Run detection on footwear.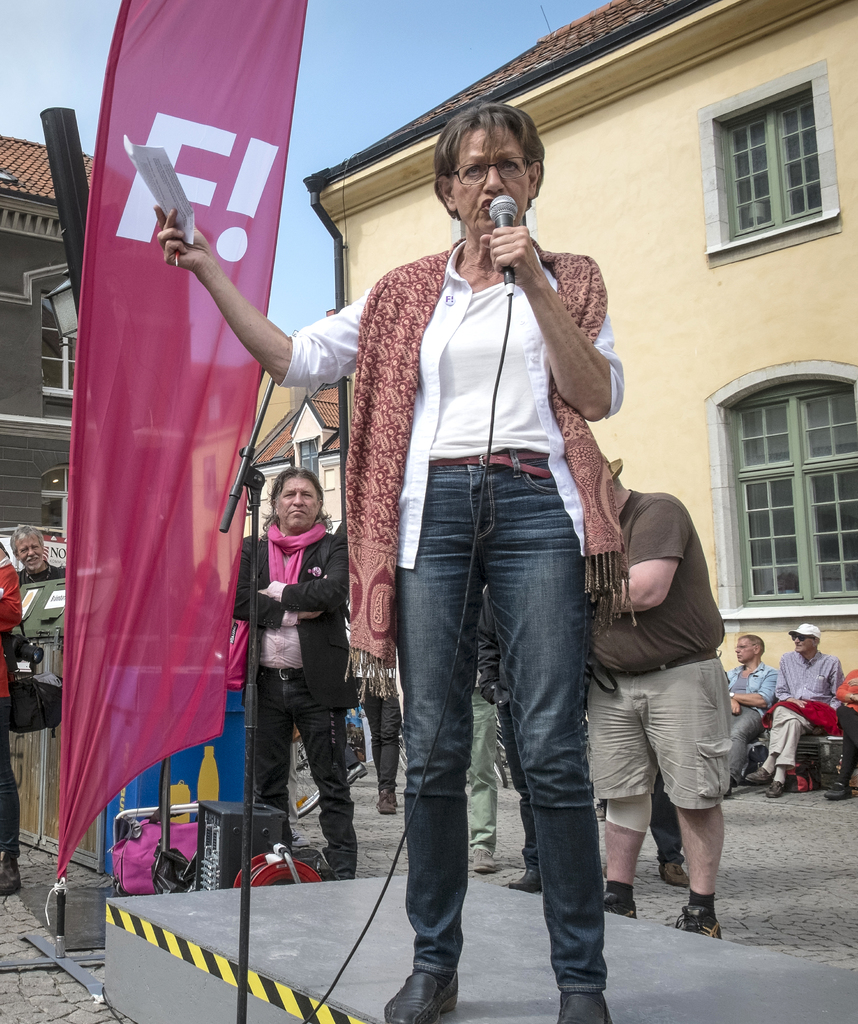
Result: (left=672, top=904, right=722, bottom=944).
